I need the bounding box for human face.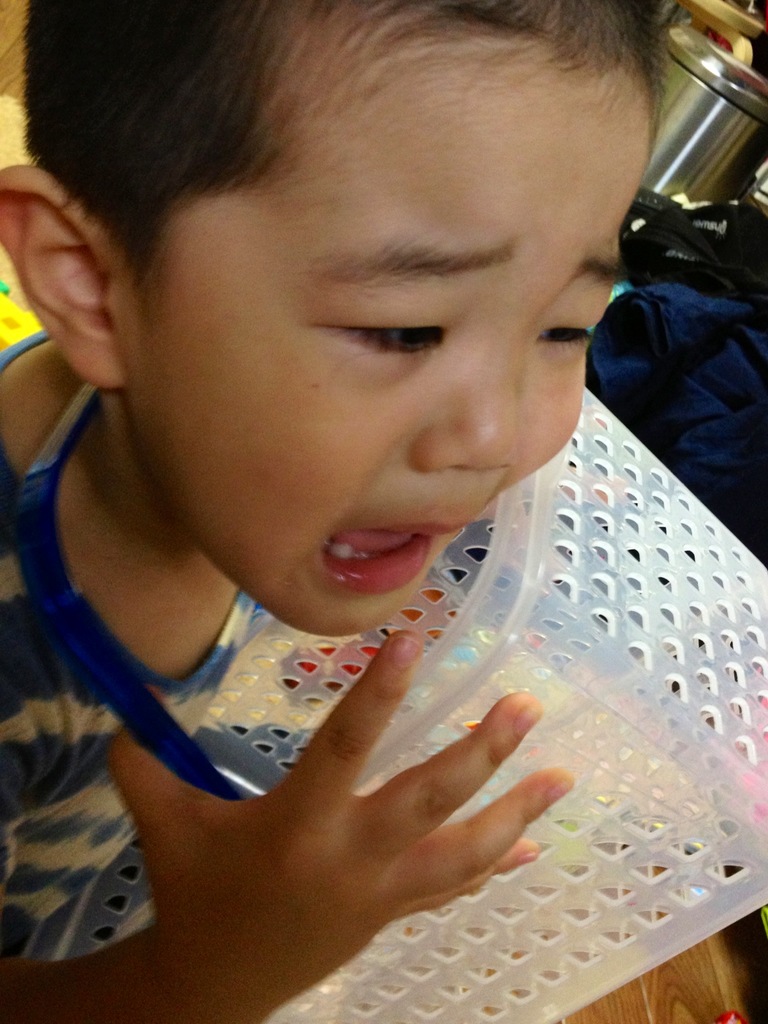
Here it is: 127,31,660,645.
